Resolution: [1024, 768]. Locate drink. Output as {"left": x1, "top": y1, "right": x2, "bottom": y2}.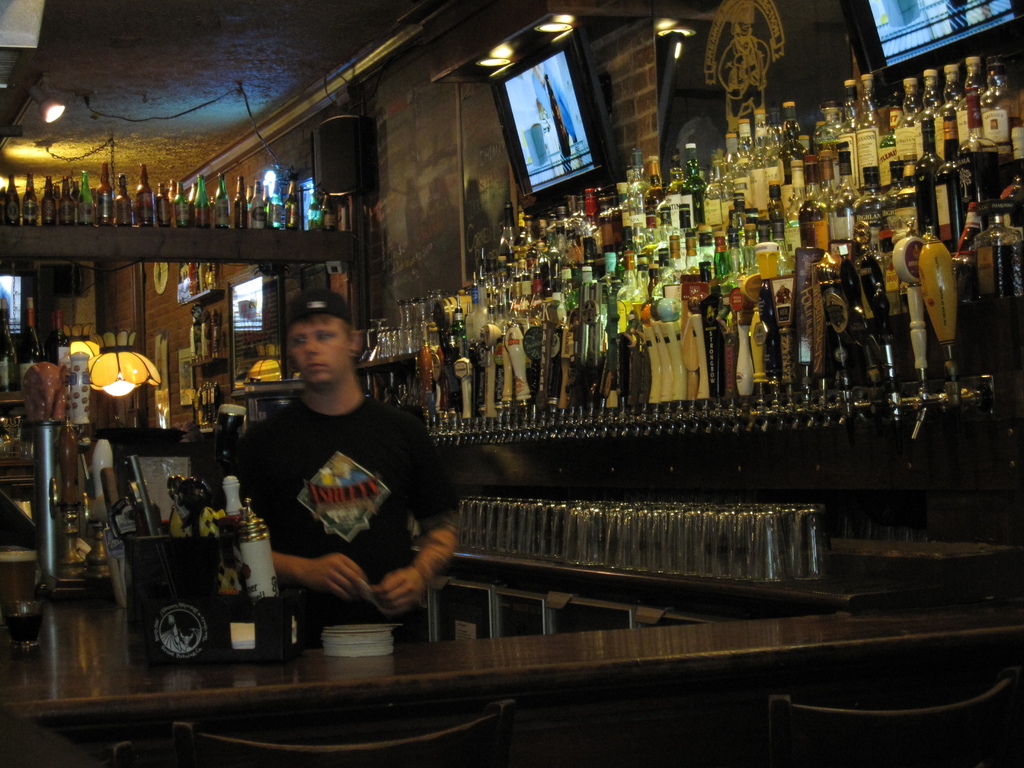
{"left": 152, "top": 182, "right": 173, "bottom": 227}.
